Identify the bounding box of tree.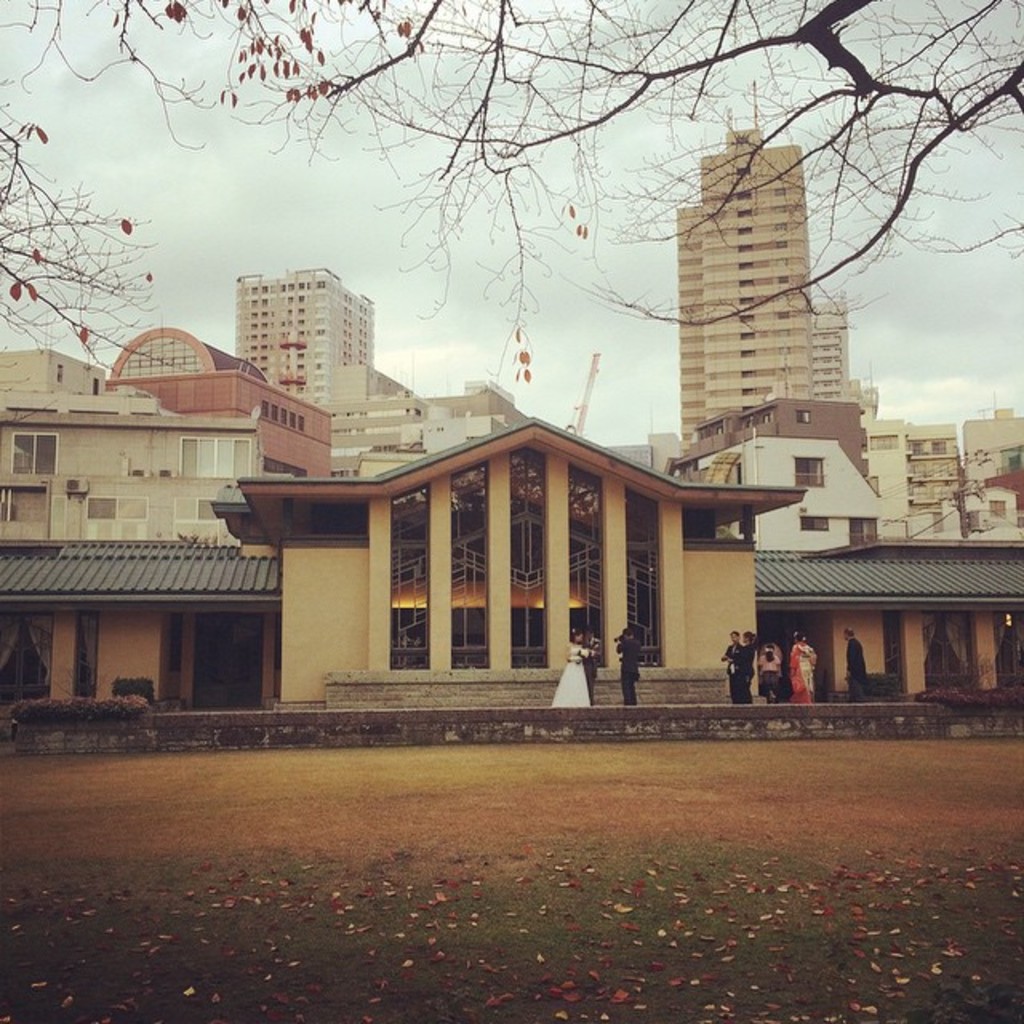
bbox(0, 0, 1022, 357).
